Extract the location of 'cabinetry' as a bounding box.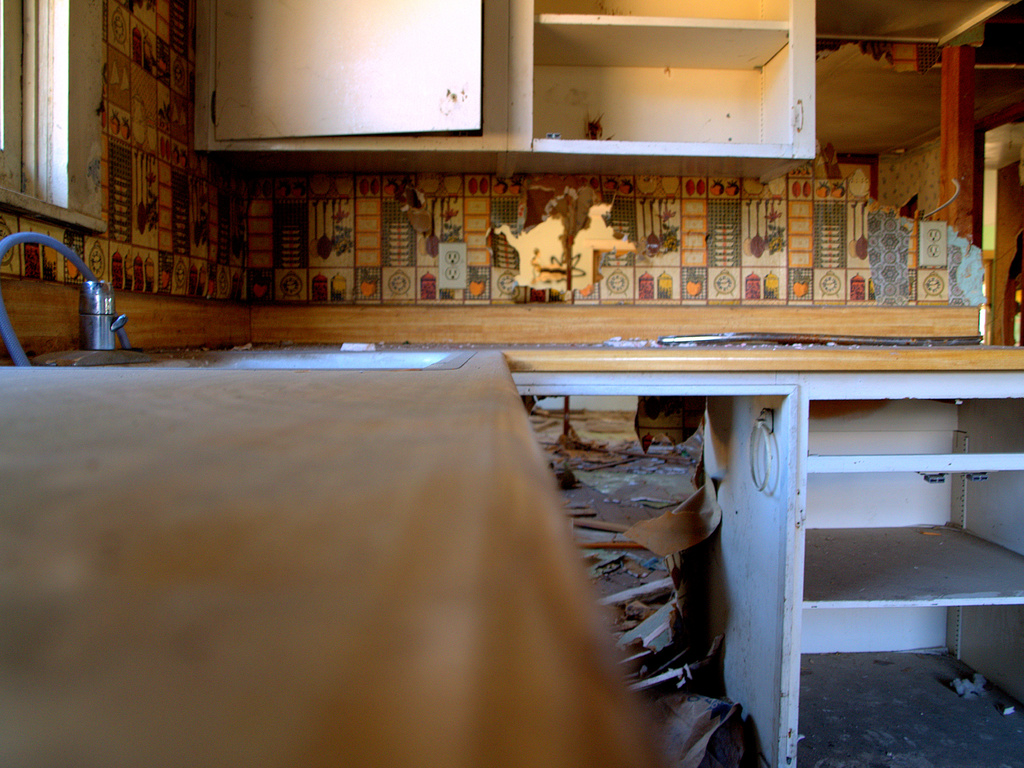
520:0:812:167.
